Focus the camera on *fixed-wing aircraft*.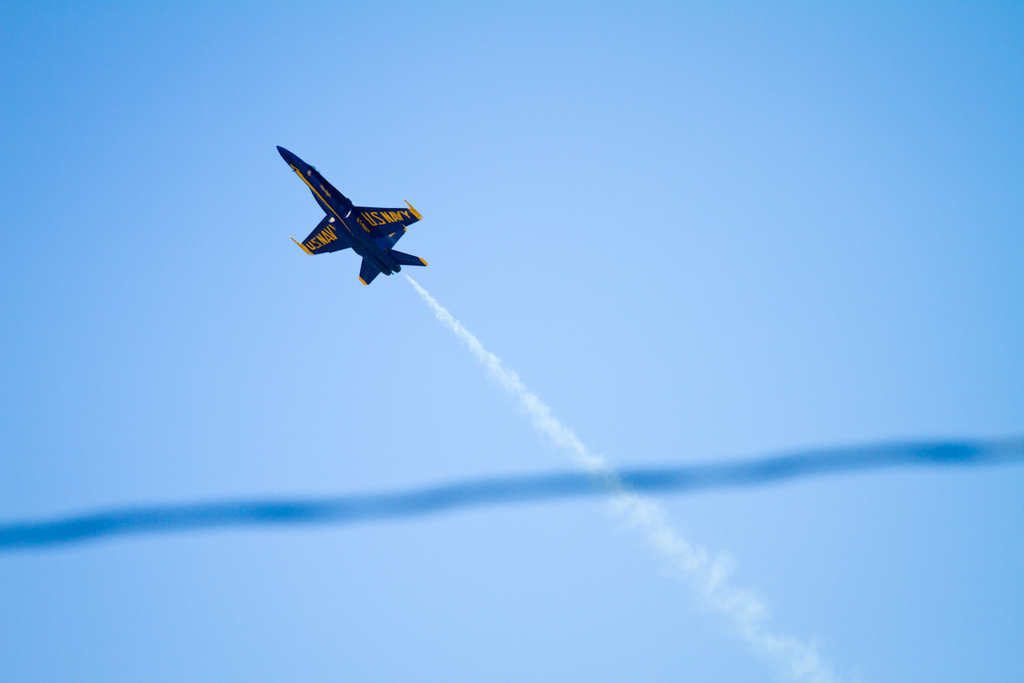
Focus region: [278,144,428,287].
